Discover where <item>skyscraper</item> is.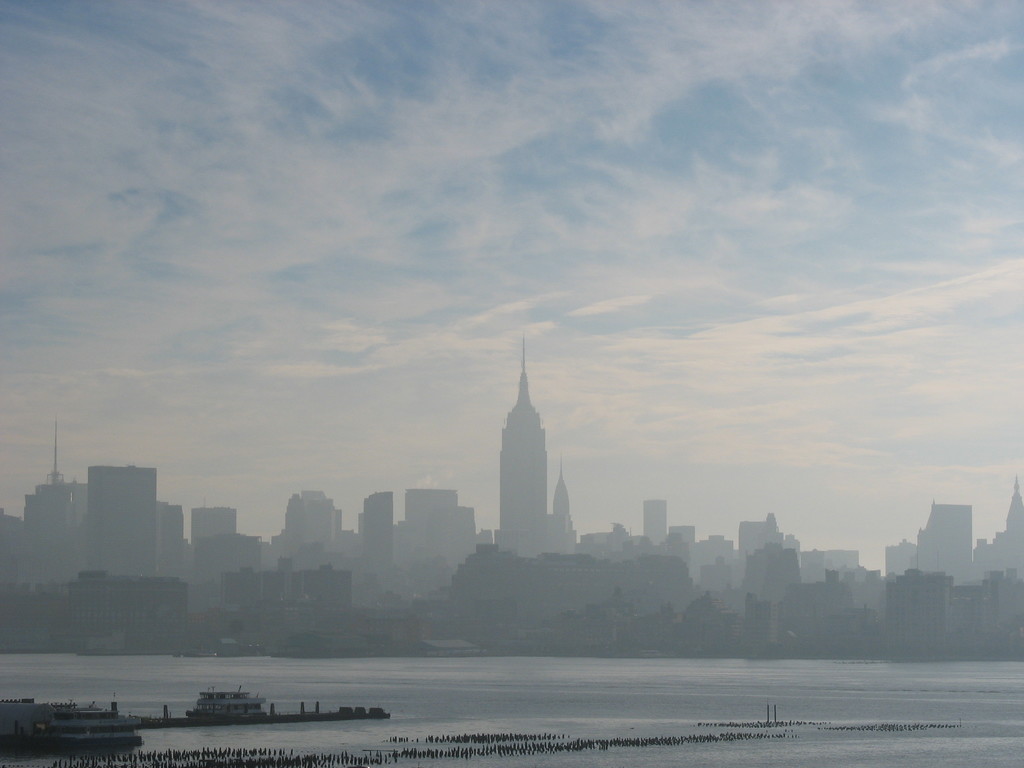
Discovered at Rect(494, 337, 552, 566).
